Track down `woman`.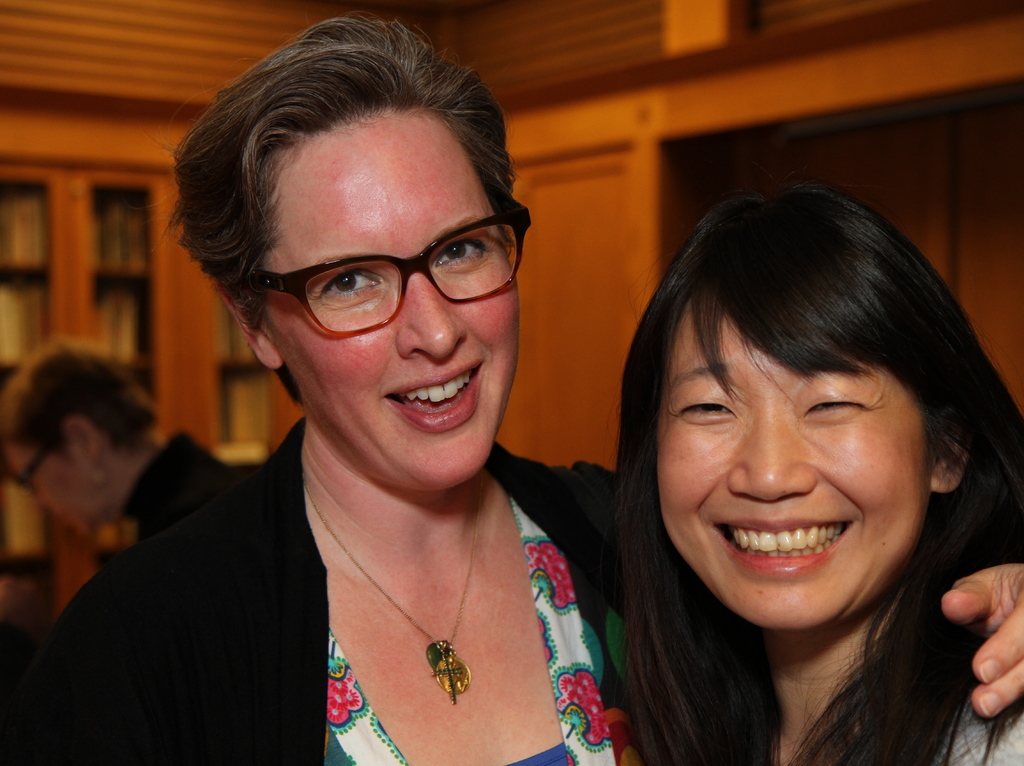
Tracked to 0:14:1023:765.
